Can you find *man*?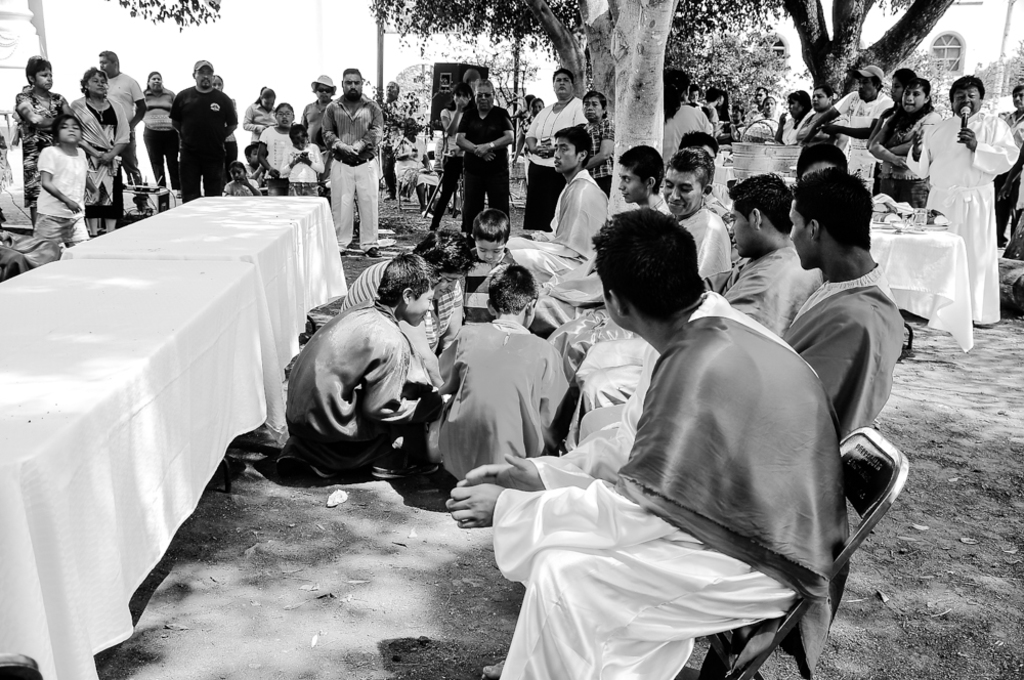
Yes, bounding box: box(456, 76, 514, 241).
